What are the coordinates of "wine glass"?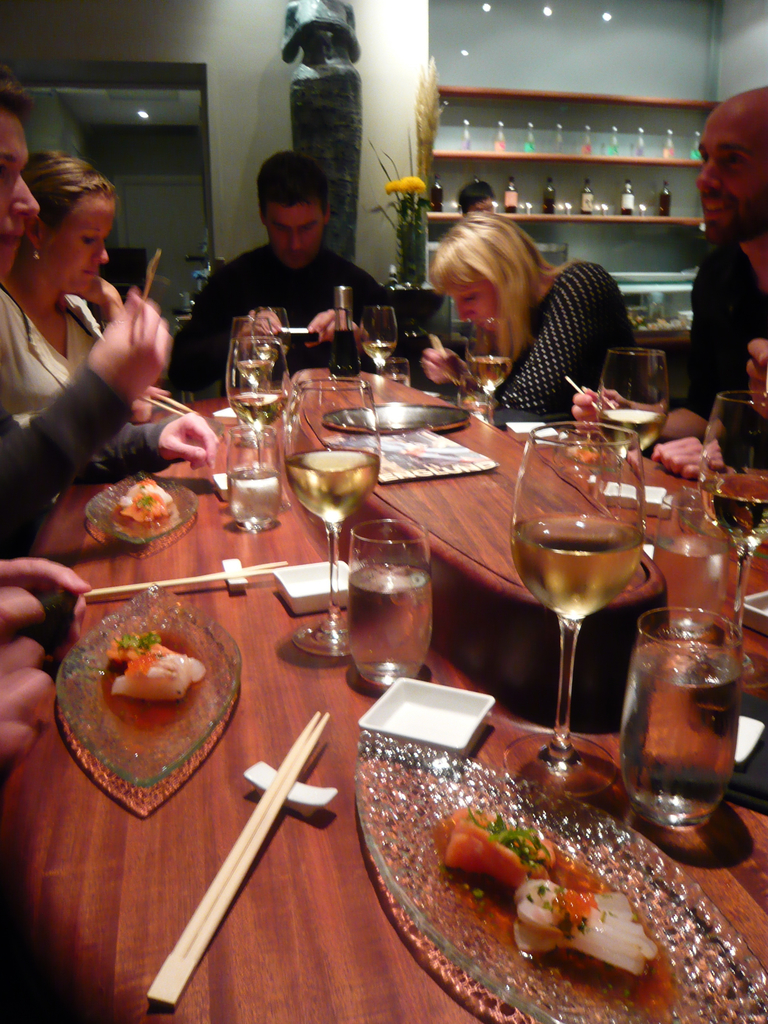
<region>696, 391, 767, 694</region>.
